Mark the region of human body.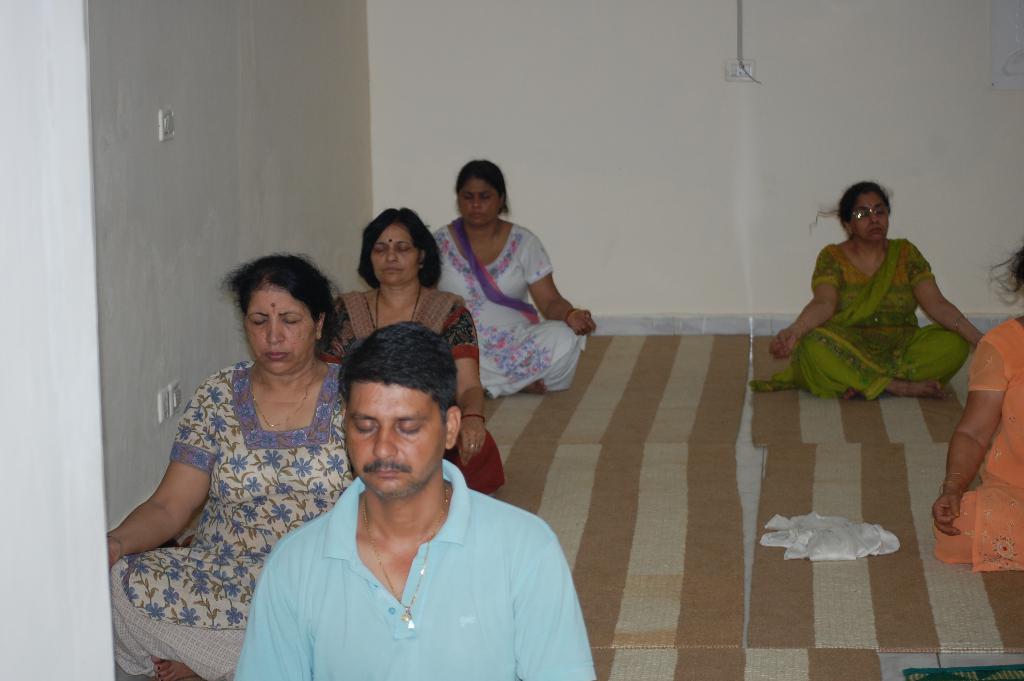
Region: 324/208/504/500.
